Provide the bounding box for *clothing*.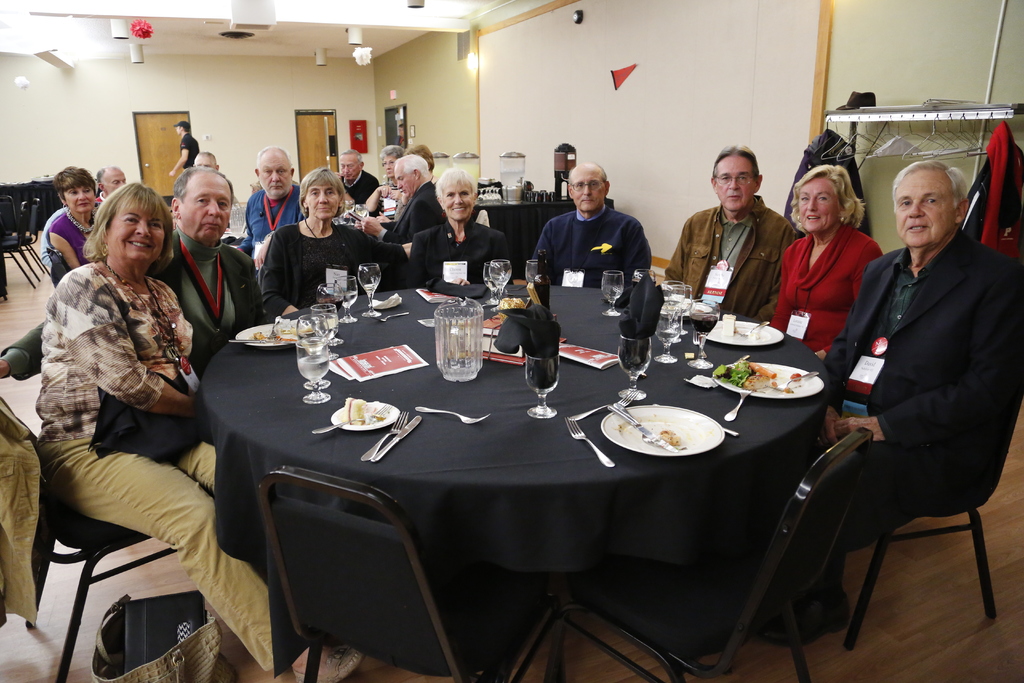
left=410, top=218, right=524, bottom=284.
